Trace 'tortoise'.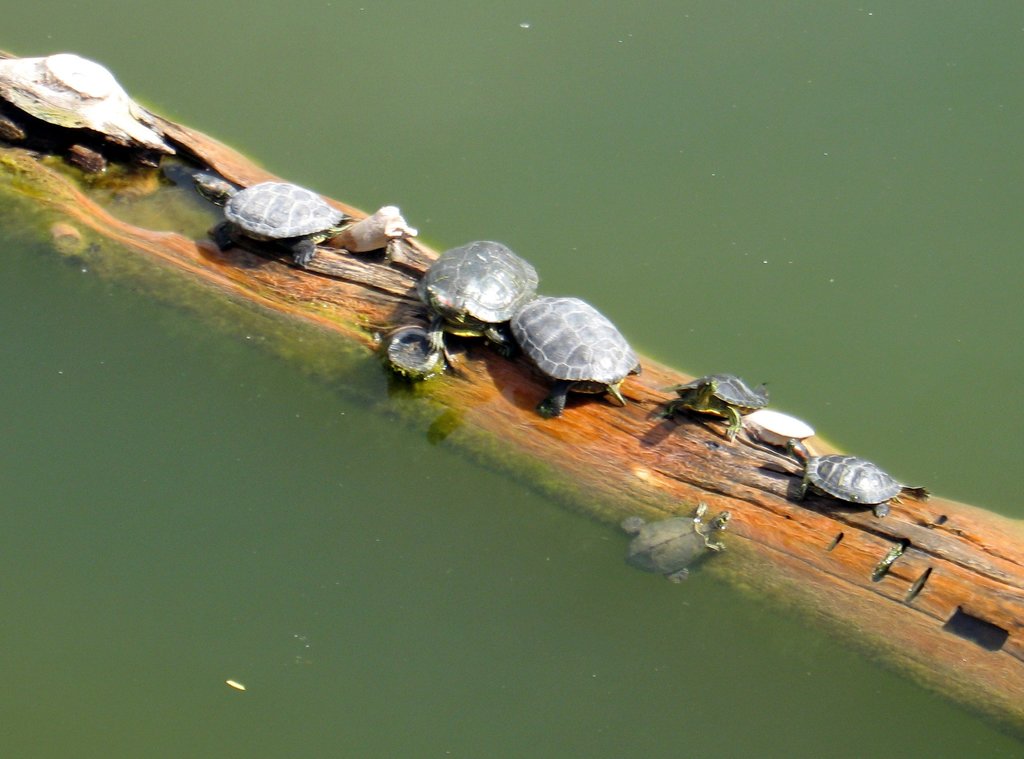
Traced to [419,243,540,353].
